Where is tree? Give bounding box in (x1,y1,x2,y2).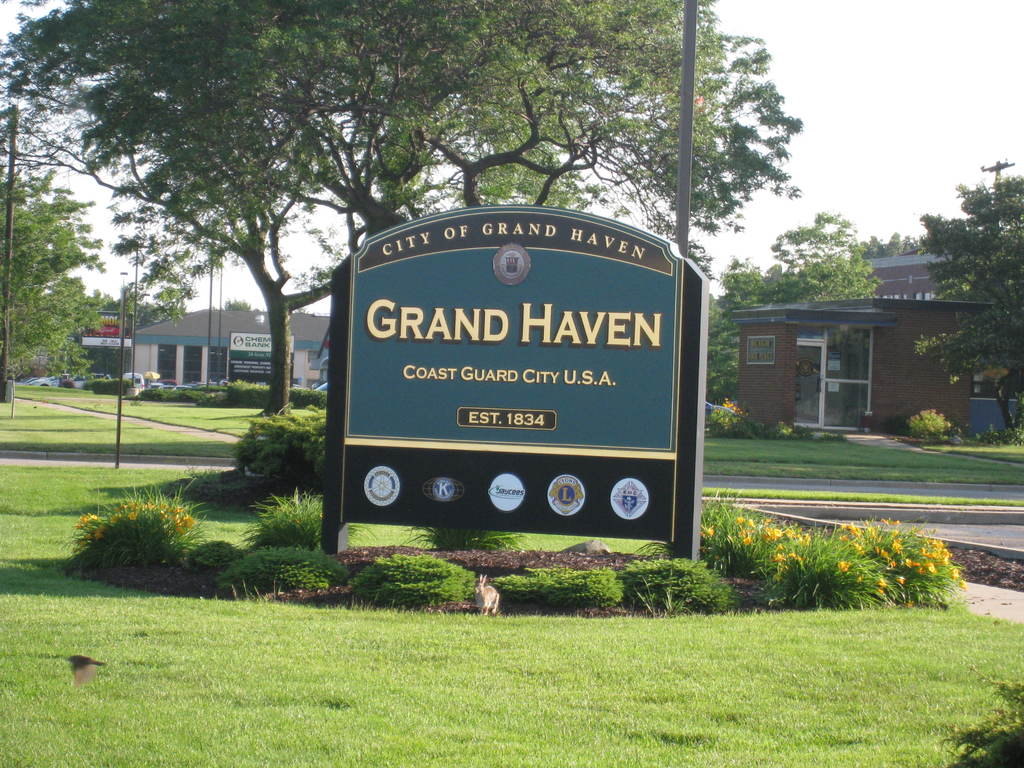
(97,282,167,328).
